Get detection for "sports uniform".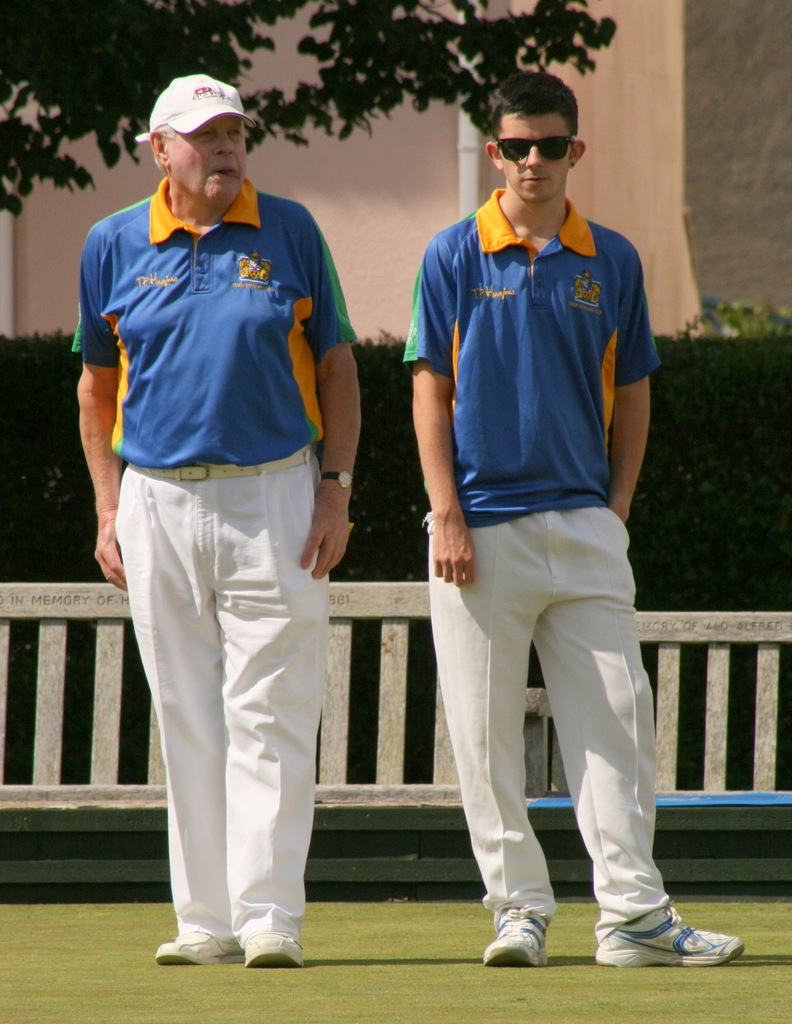
Detection: Rect(67, 73, 401, 993).
